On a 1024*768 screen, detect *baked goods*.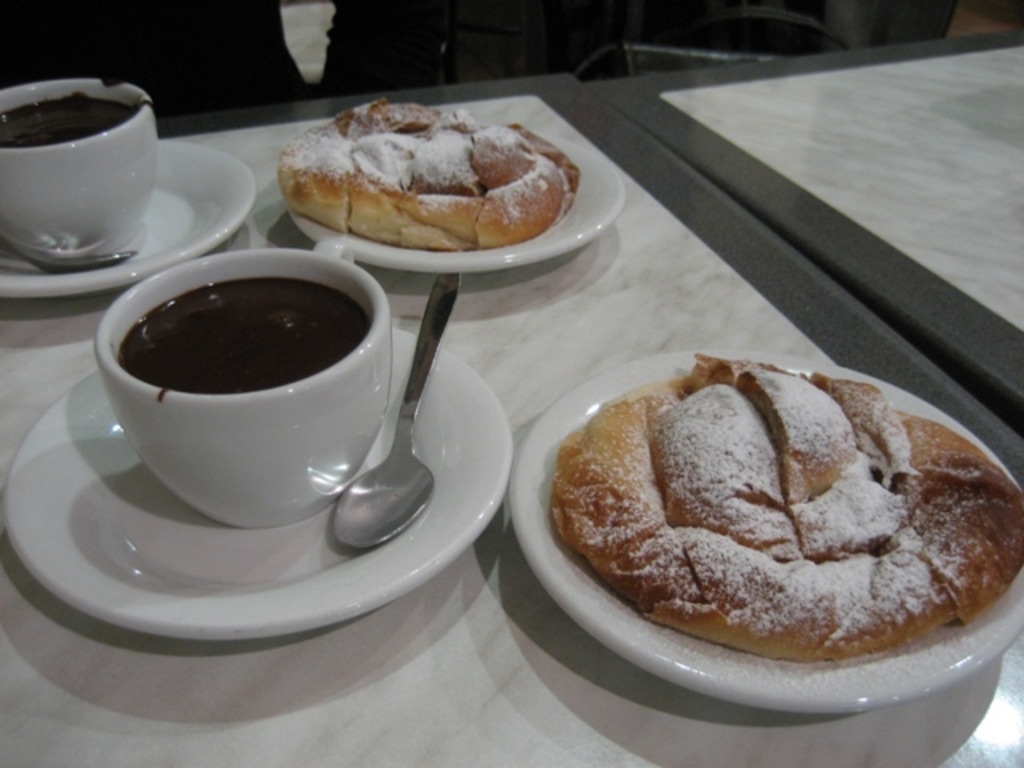
region(555, 347, 1022, 661).
